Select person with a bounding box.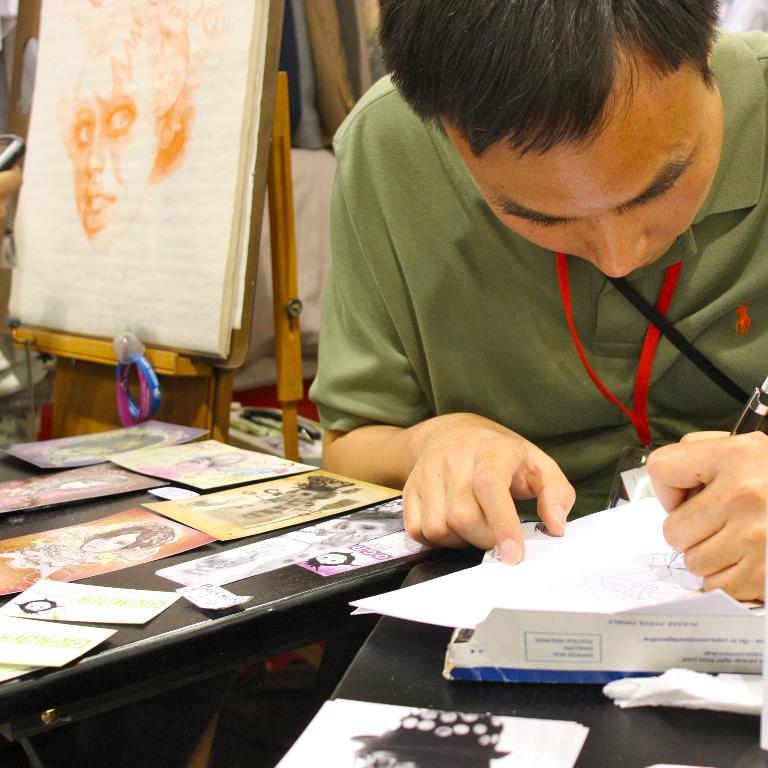
<region>31, 431, 164, 457</region>.
